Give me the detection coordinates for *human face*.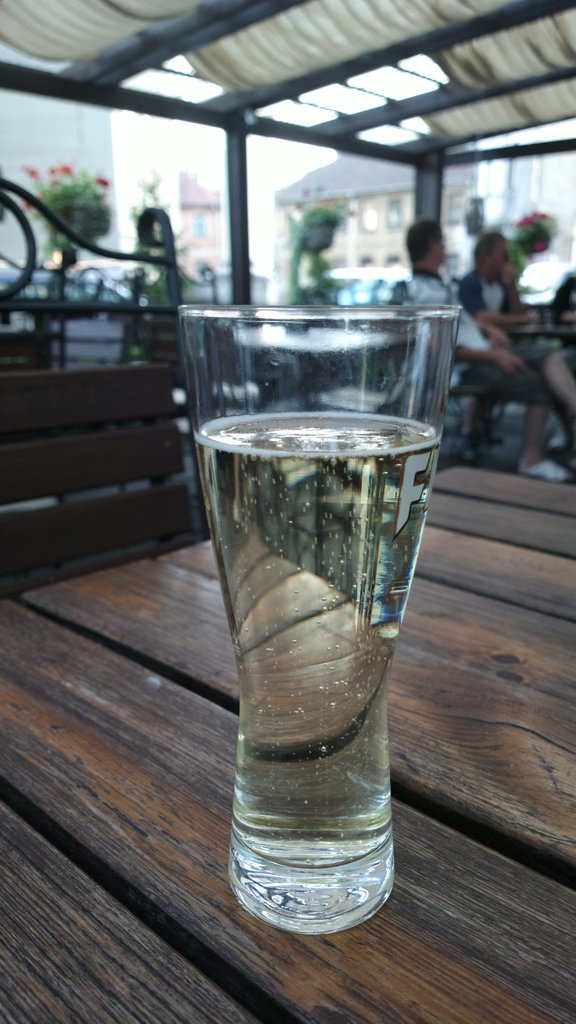
[434,227,448,262].
